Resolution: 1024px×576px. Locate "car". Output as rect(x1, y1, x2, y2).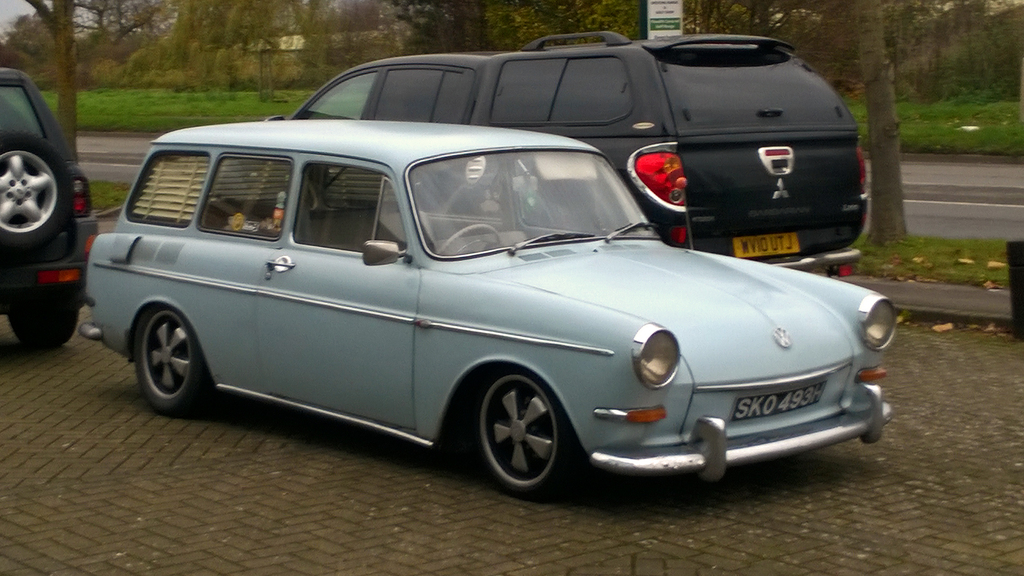
rect(84, 116, 902, 502).
